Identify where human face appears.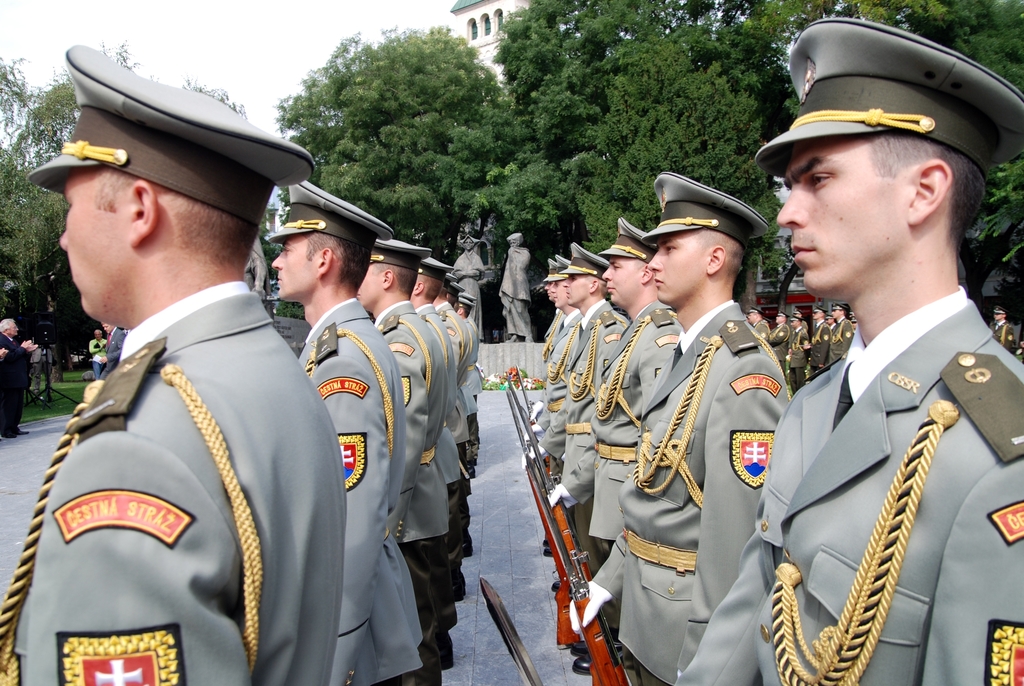
Appears at 995:309:1004:320.
